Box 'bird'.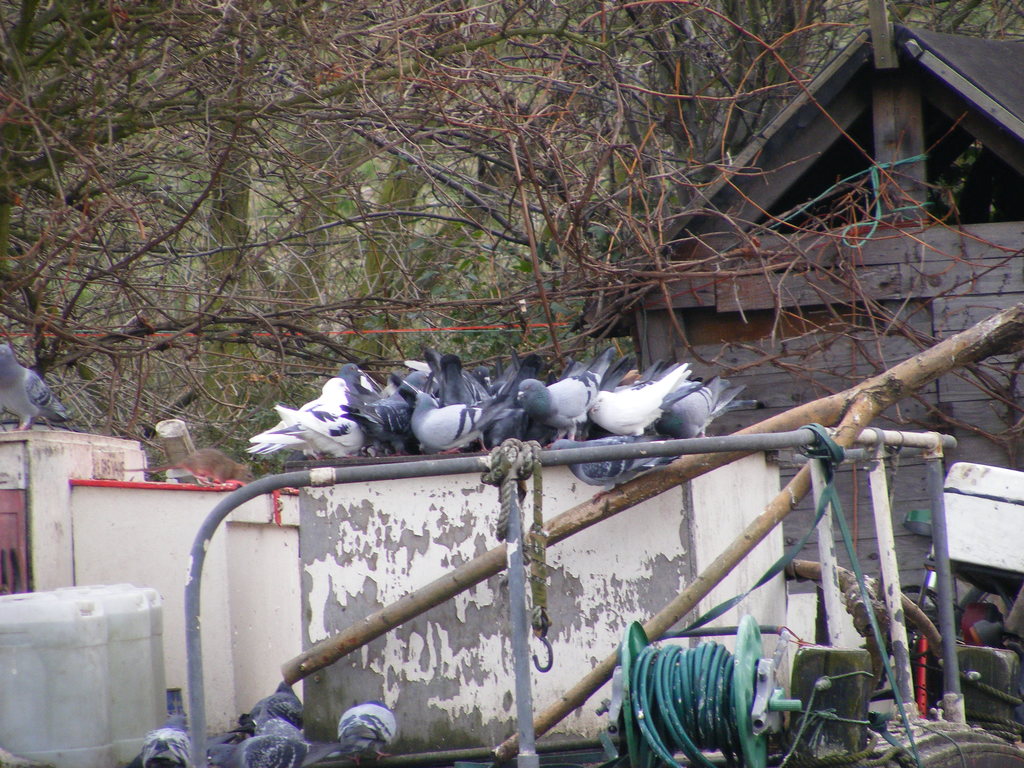
l=335, t=701, r=399, b=767.
